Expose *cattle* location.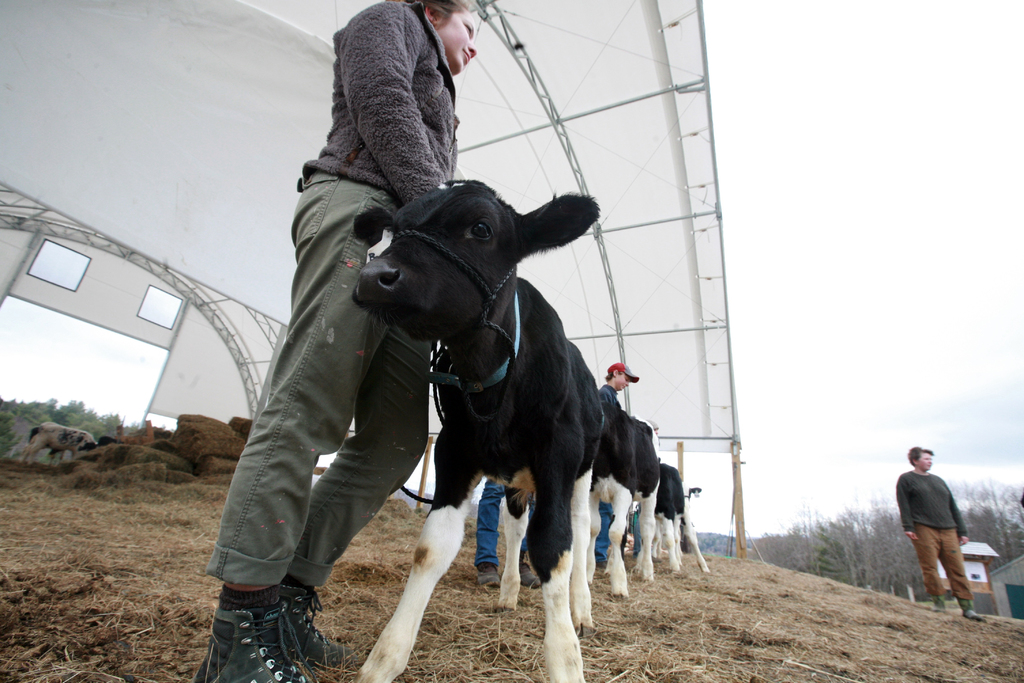
Exposed at <box>589,404,666,598</box>.
